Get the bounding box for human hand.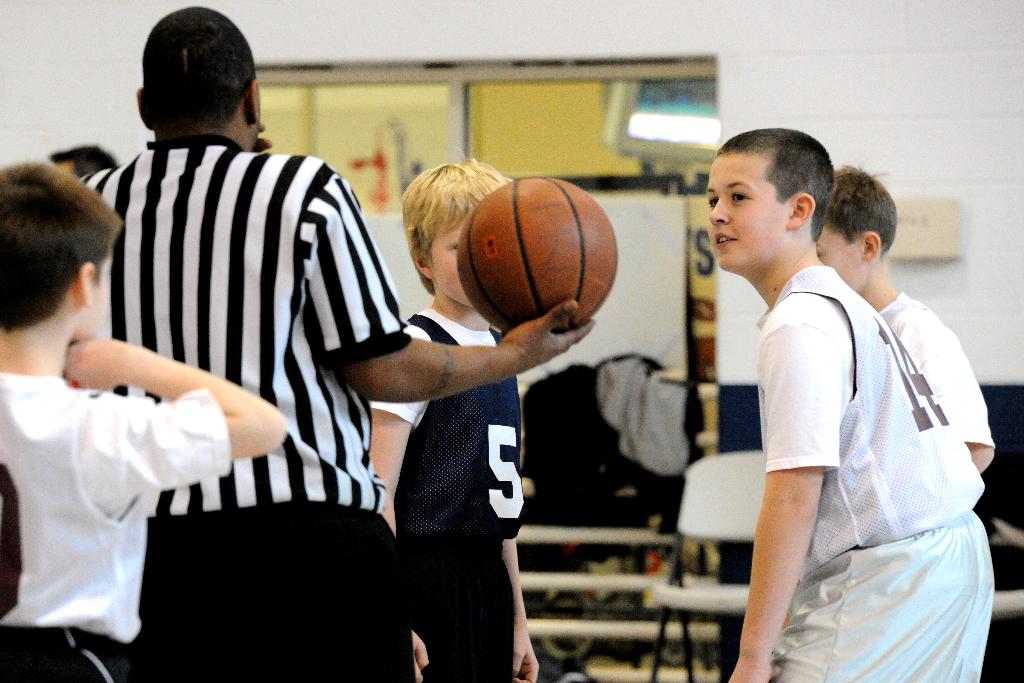
(725,661,771,682).
